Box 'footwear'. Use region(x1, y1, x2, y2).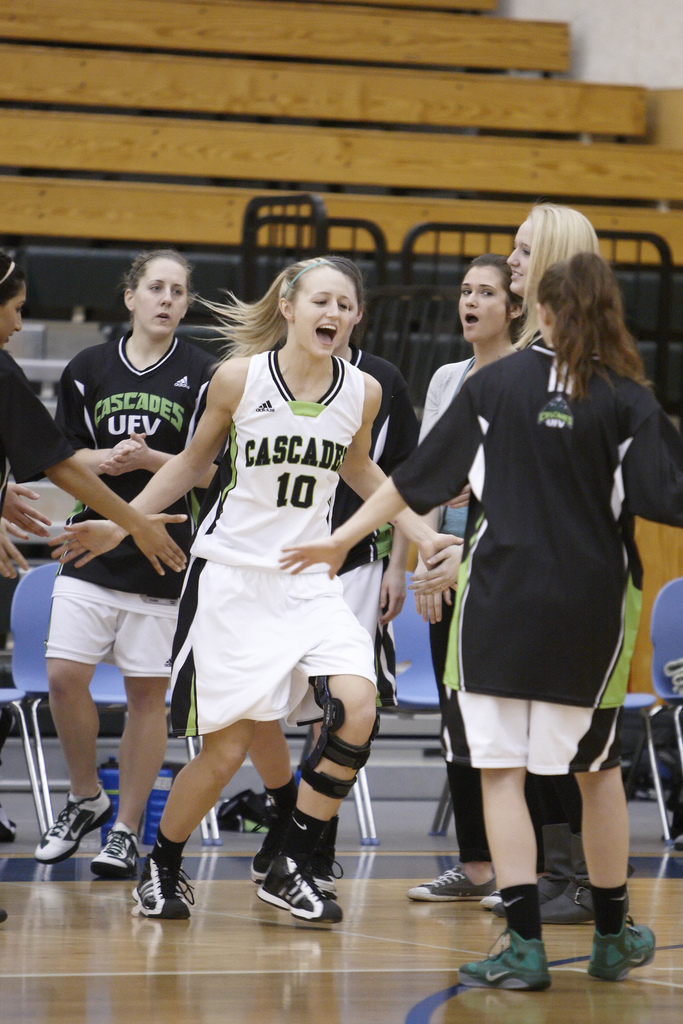
region(456, 922, 554, 994).
